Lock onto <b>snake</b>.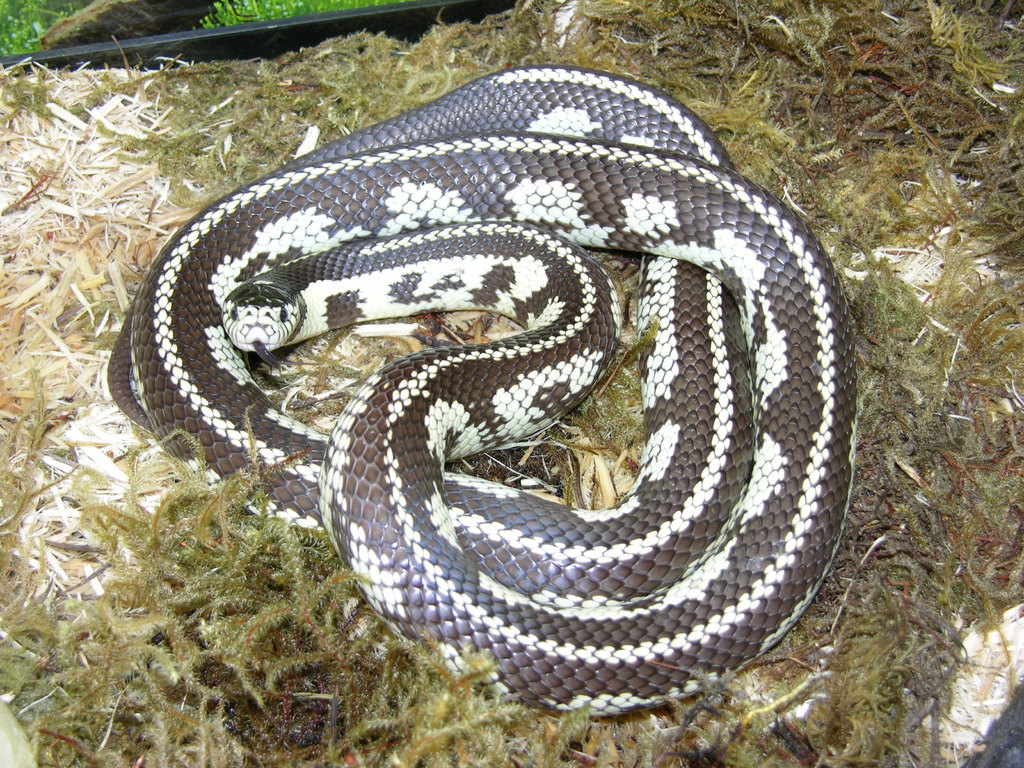
Locked: region(100, 58, 862, 720).
